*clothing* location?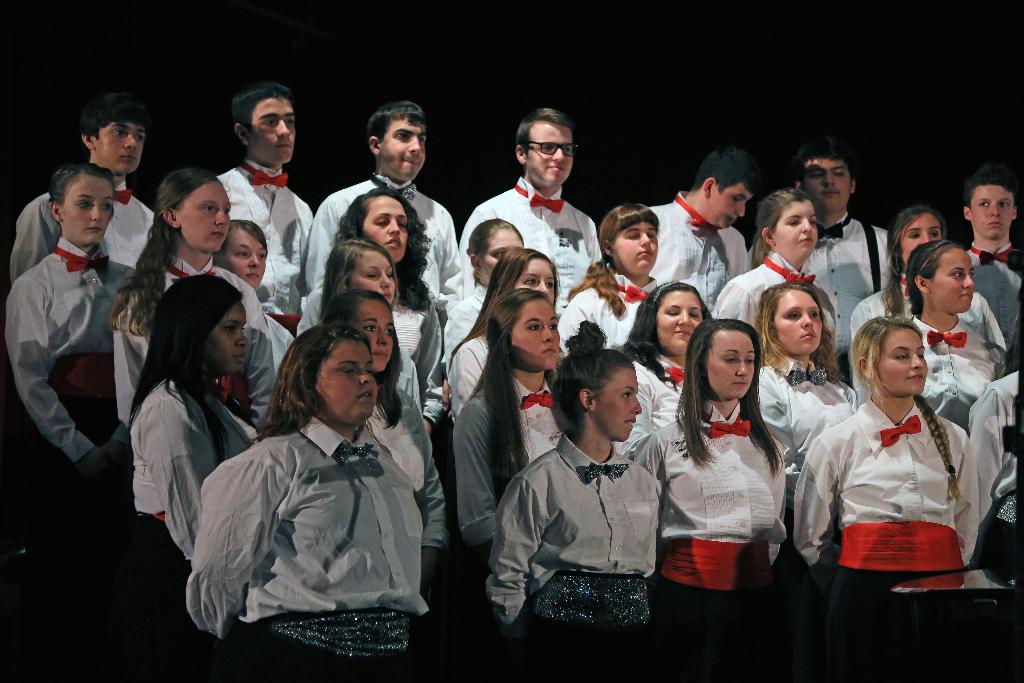
x1=749, y1=356, x2=860, y2=502
